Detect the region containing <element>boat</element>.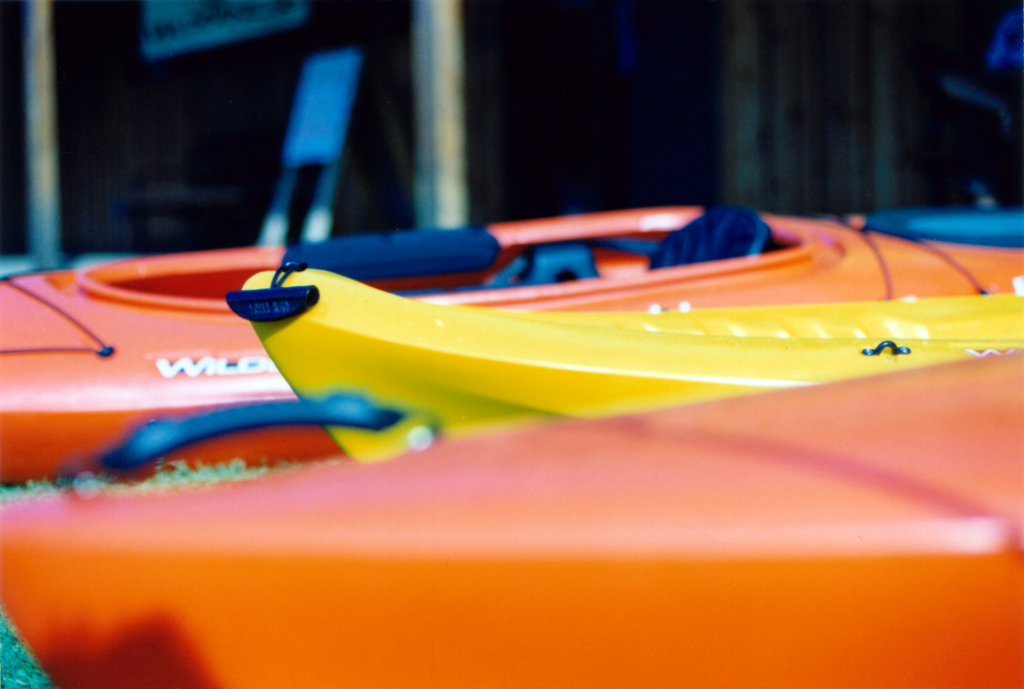
BBox(0, 191, 1023, 492).
